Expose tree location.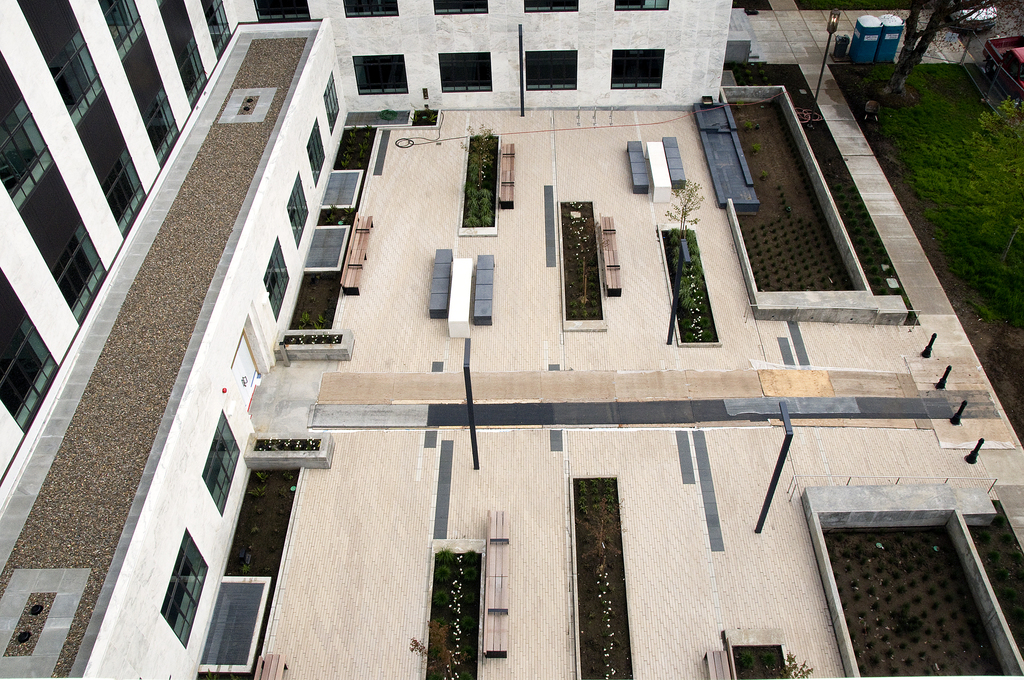
Exposed at BBox(662, 178, 703, 245).
